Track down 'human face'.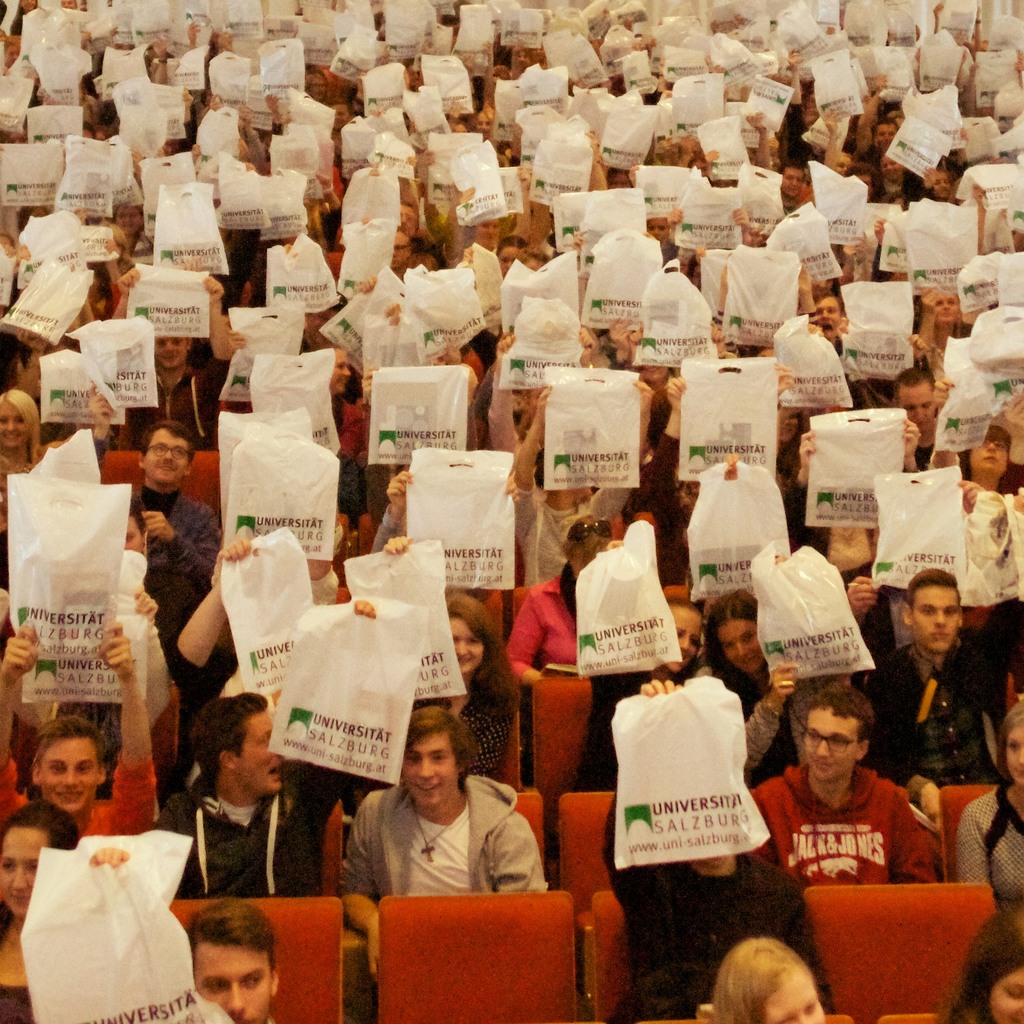
Tracked to (814, 299, 844, 336).
